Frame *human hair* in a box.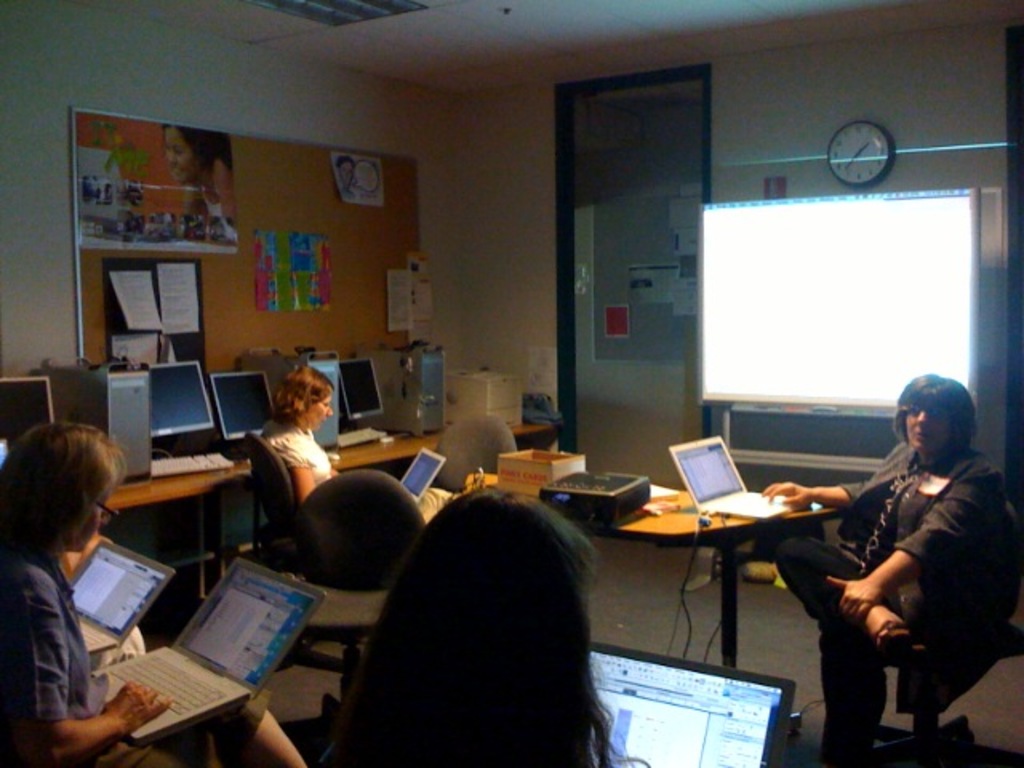
(896,368,982,456).
